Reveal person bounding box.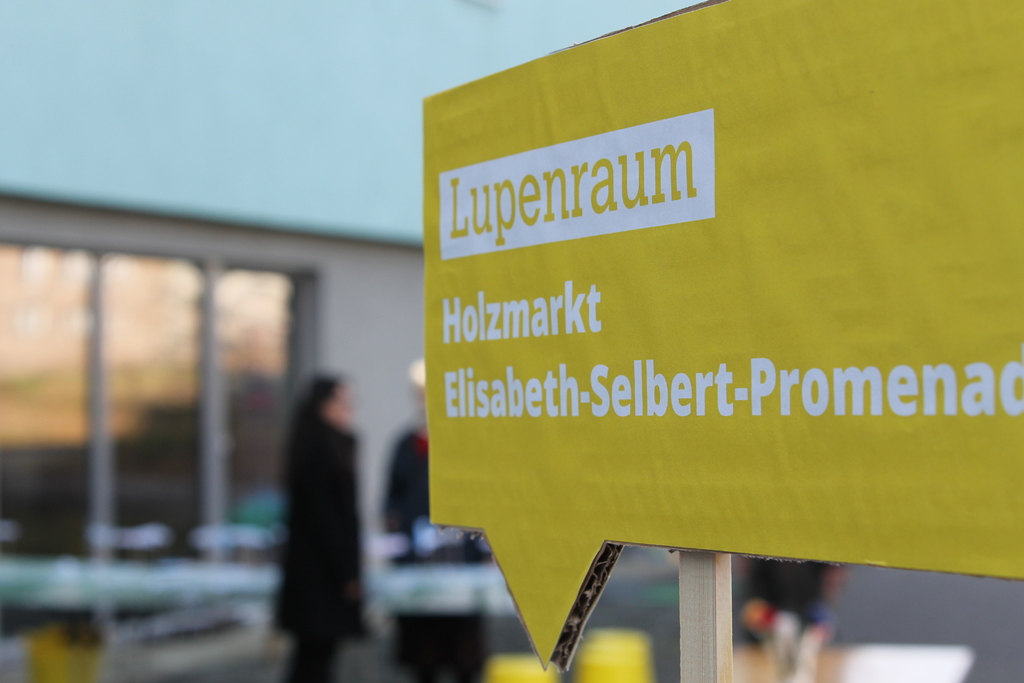
Revealed: {"left": 387, "top": 378, "right": 445, "bottom": 553}.
